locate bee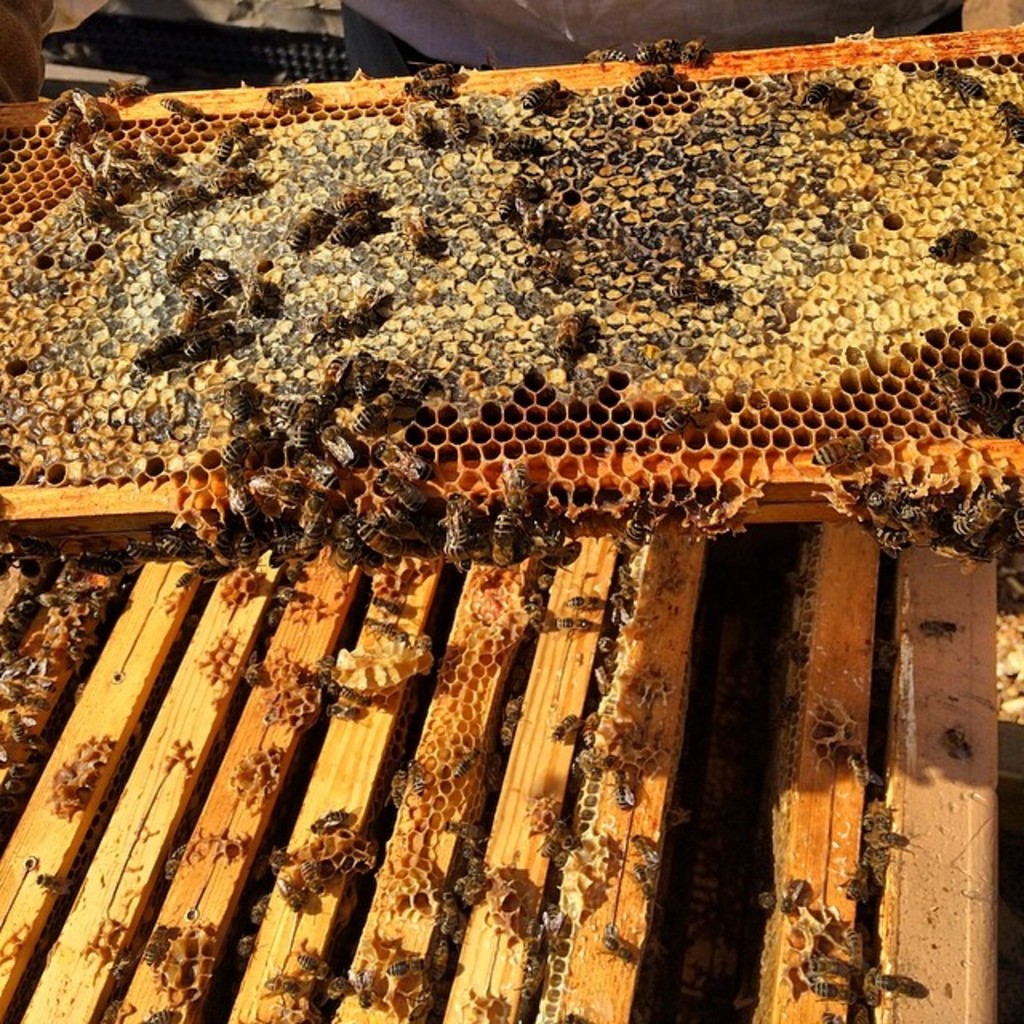
bbox=[670, 277, 699, 304]
